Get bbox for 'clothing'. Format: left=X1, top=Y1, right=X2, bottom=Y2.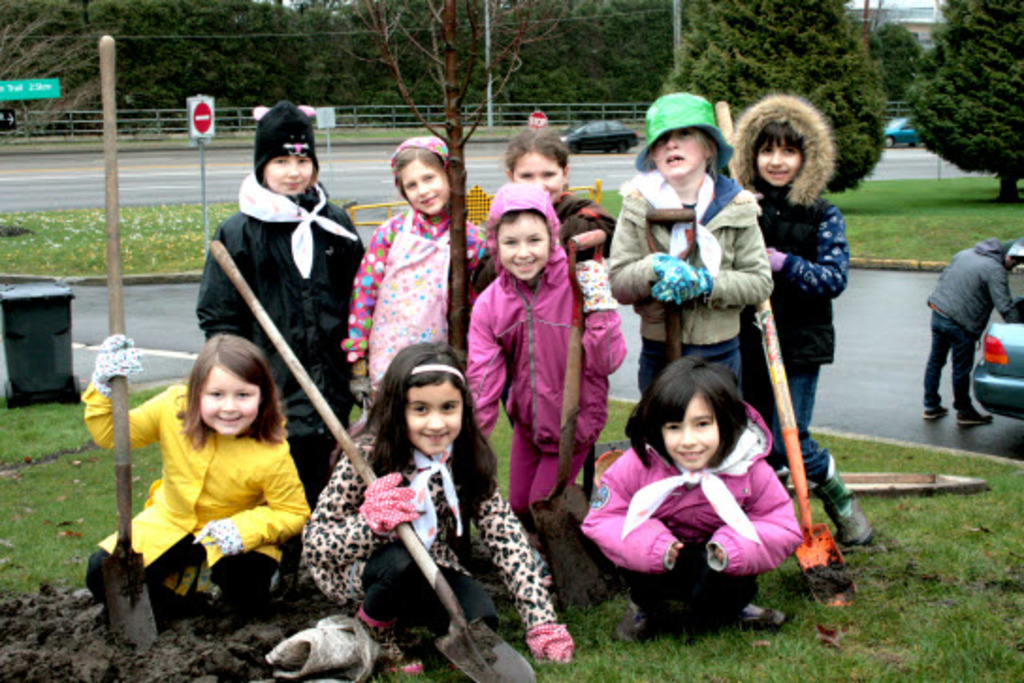
left=87, top=393, right=333, bottom=612.
